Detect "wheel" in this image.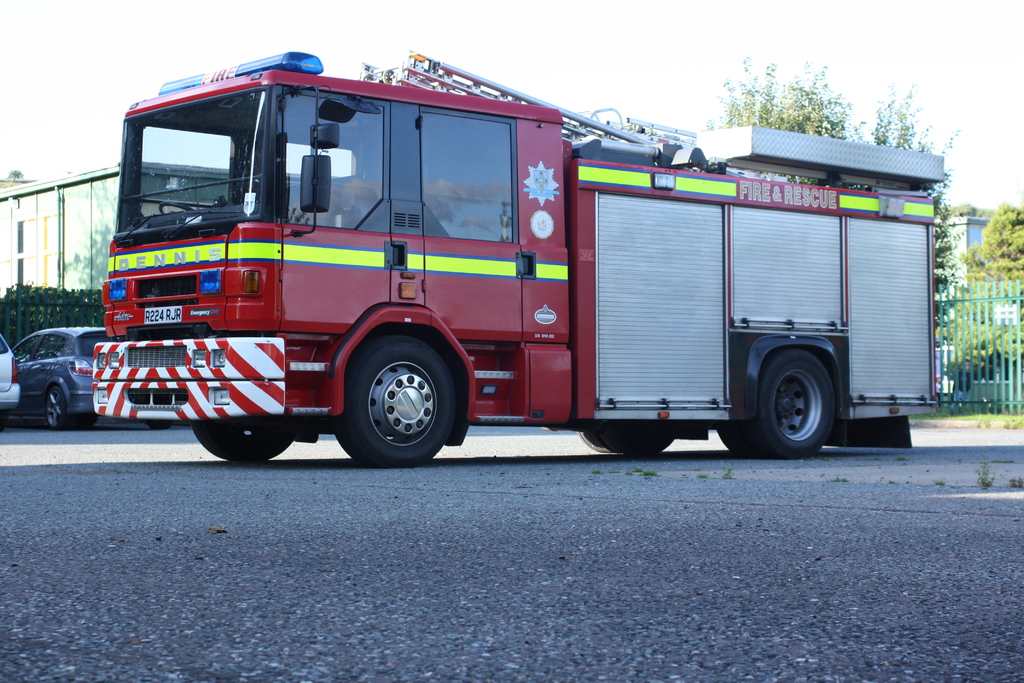
Detection: x1=719, y1=426, x2=753, y2=456.
